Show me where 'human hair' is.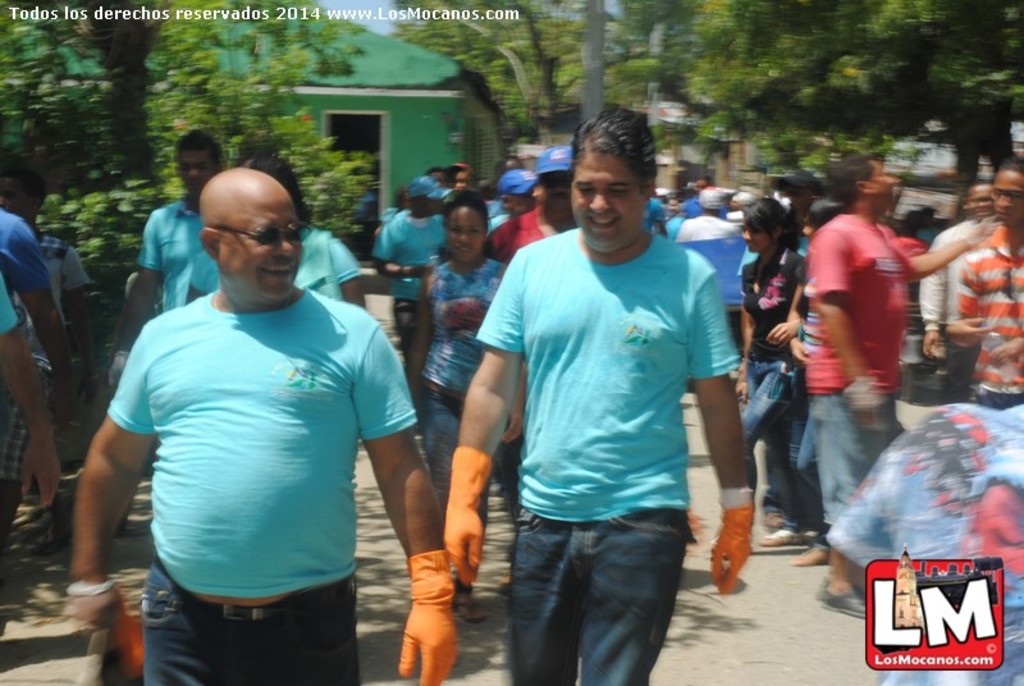
'human hair' is at {"left": 179, "top": 127, "right": 224, "bottom": 172}.
